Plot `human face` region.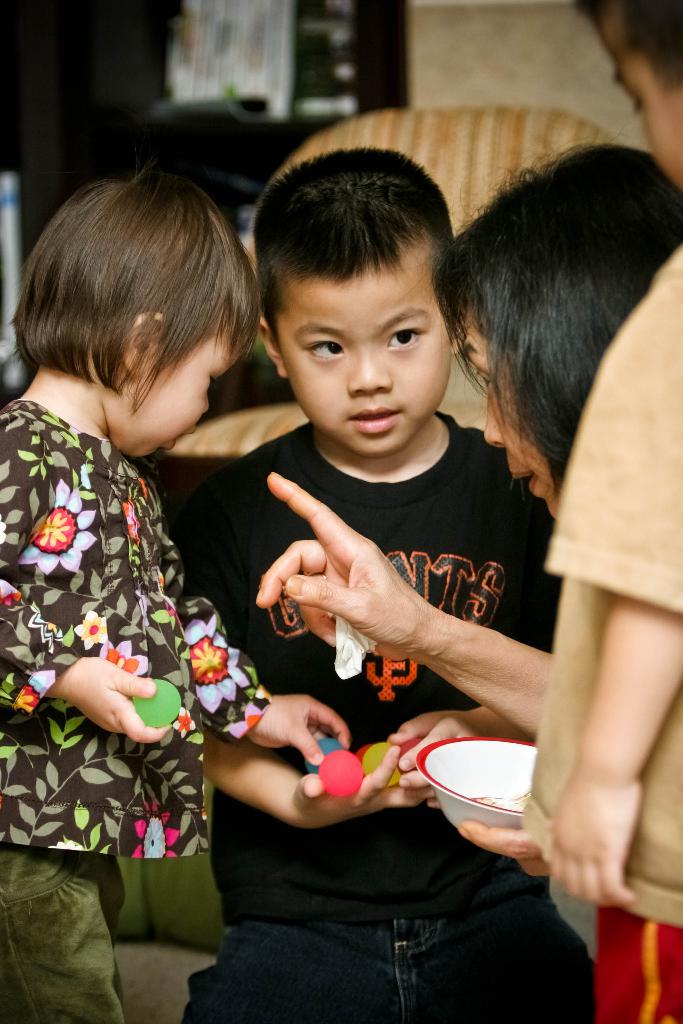
Plotted at left=282, top=267, right=454, bottom=456.
